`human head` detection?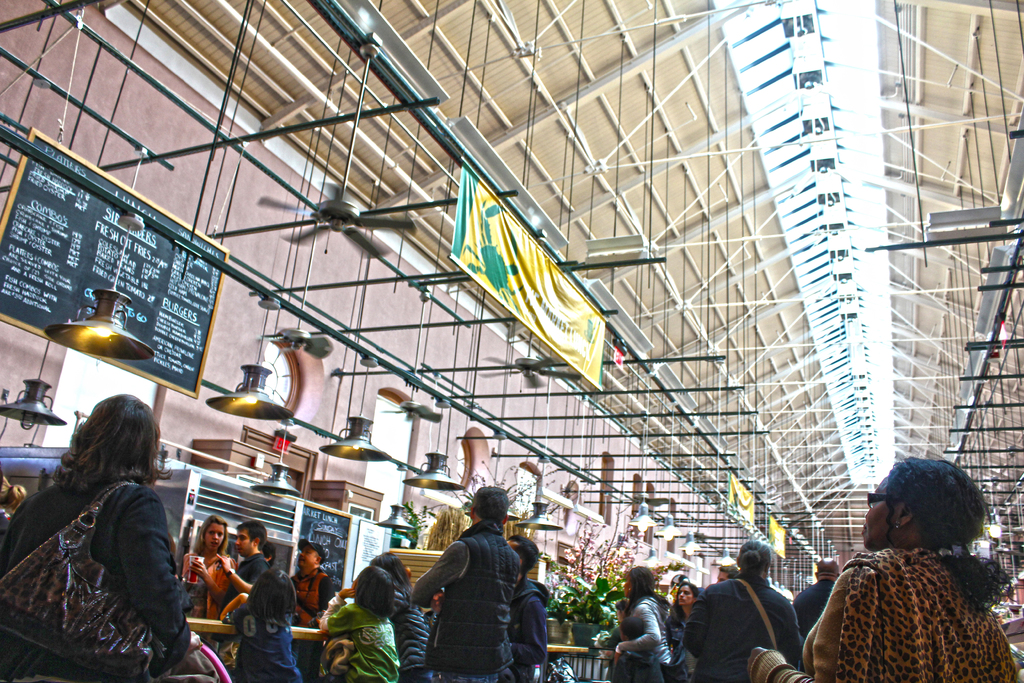
Rect(353, 564, 394, 616)
